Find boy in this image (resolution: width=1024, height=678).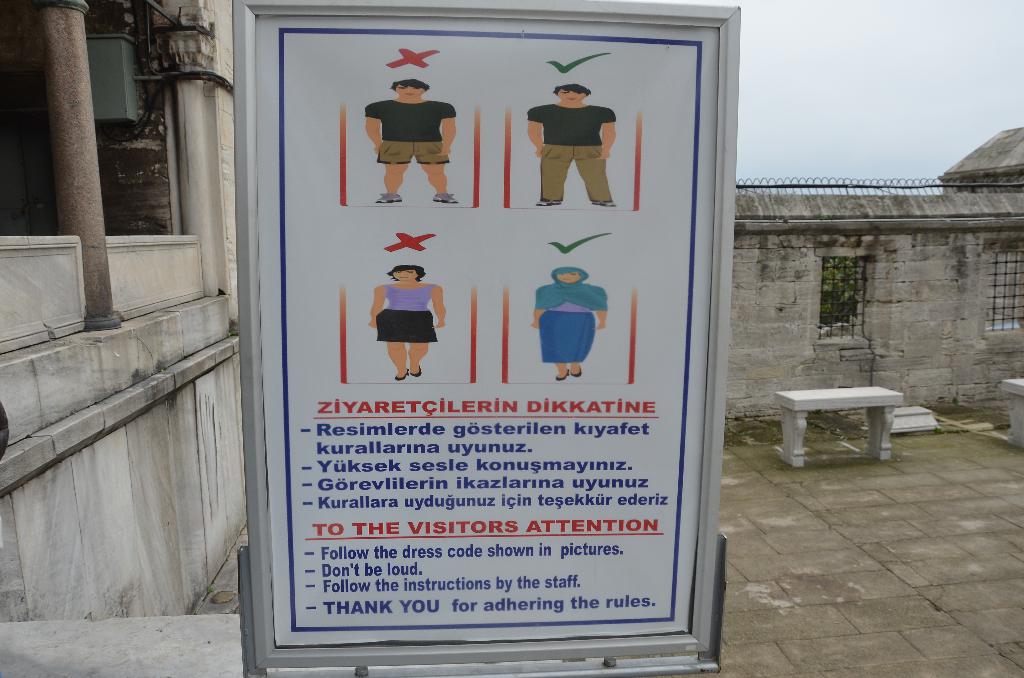
box=[527, 84, 616, 210].
